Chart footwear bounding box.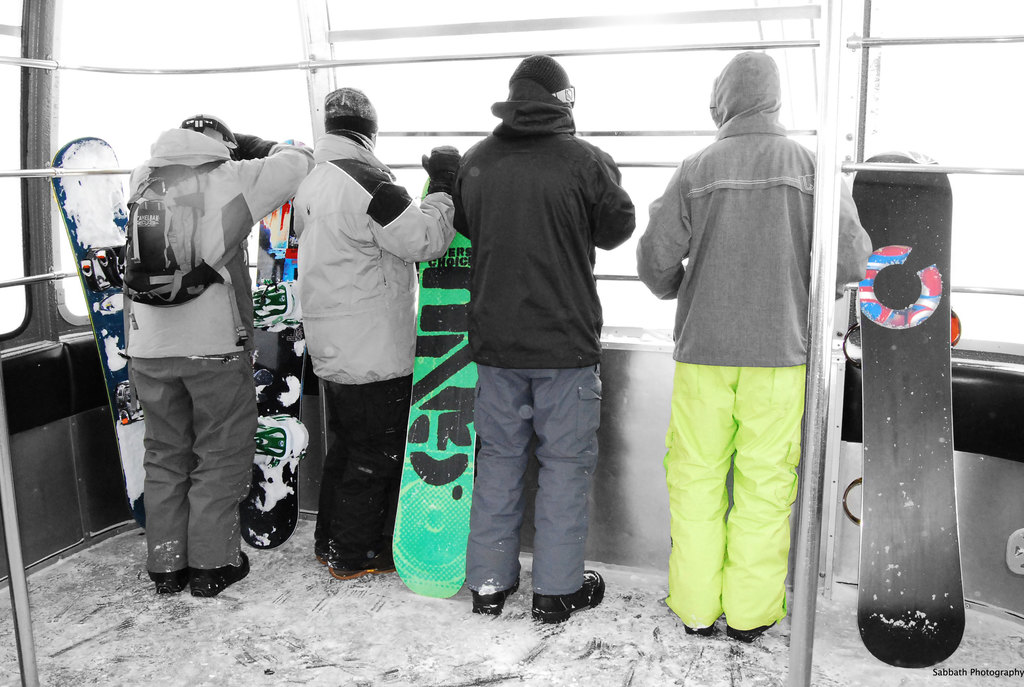
Charted: Rect(150, 558, 190, 592).
